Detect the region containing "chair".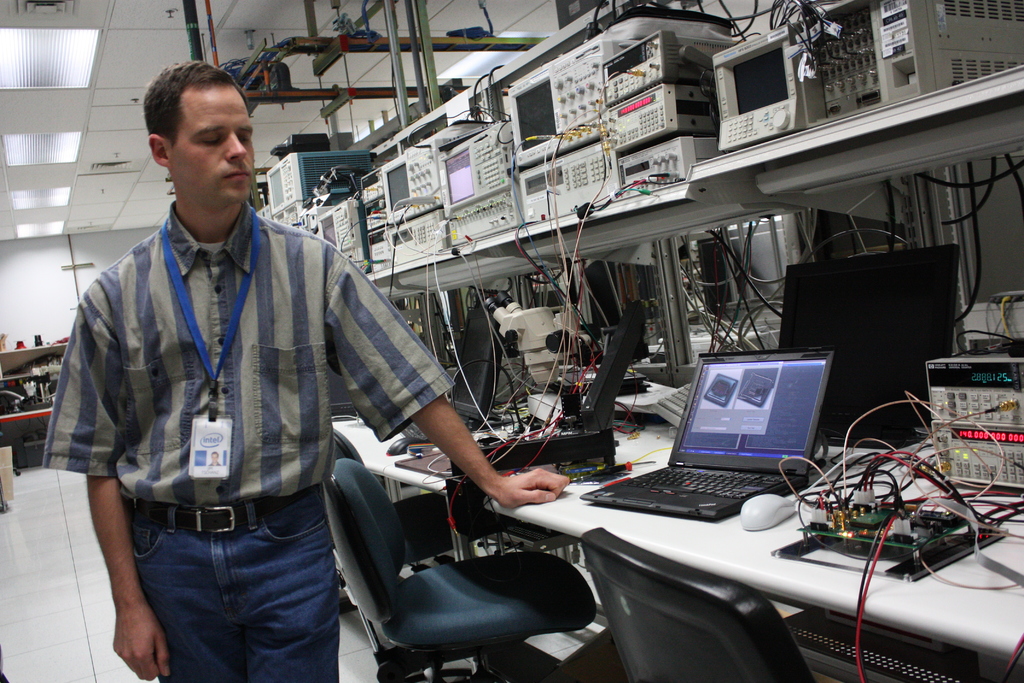
331 431 495 576.
